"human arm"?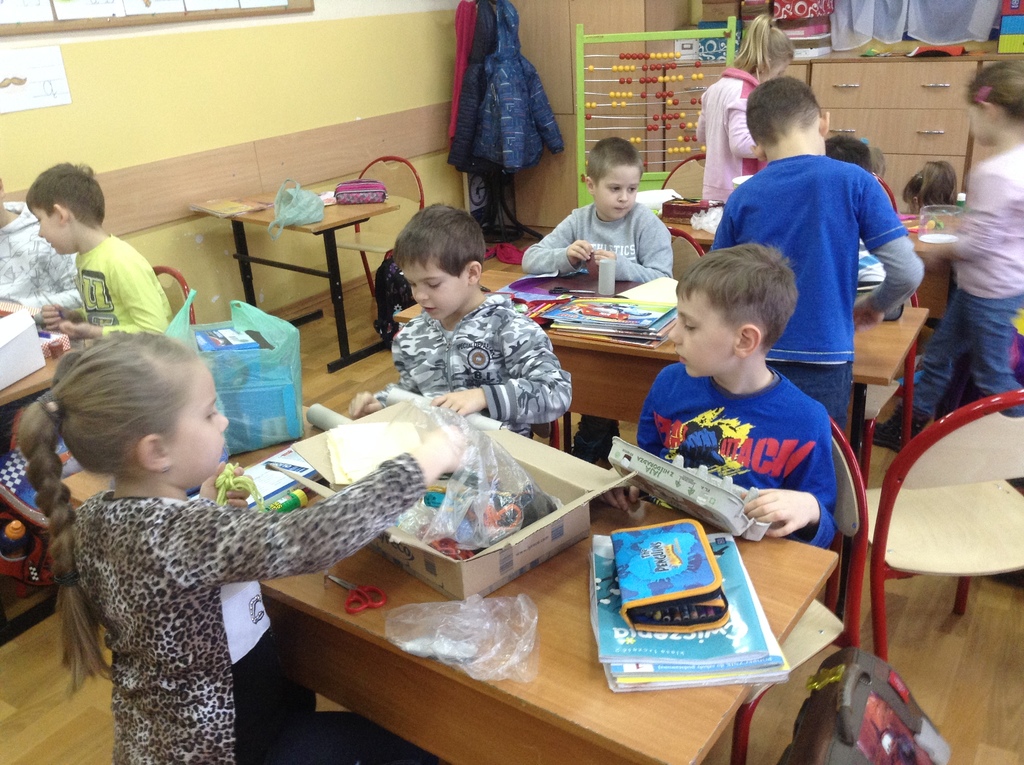
193,460,262,512
